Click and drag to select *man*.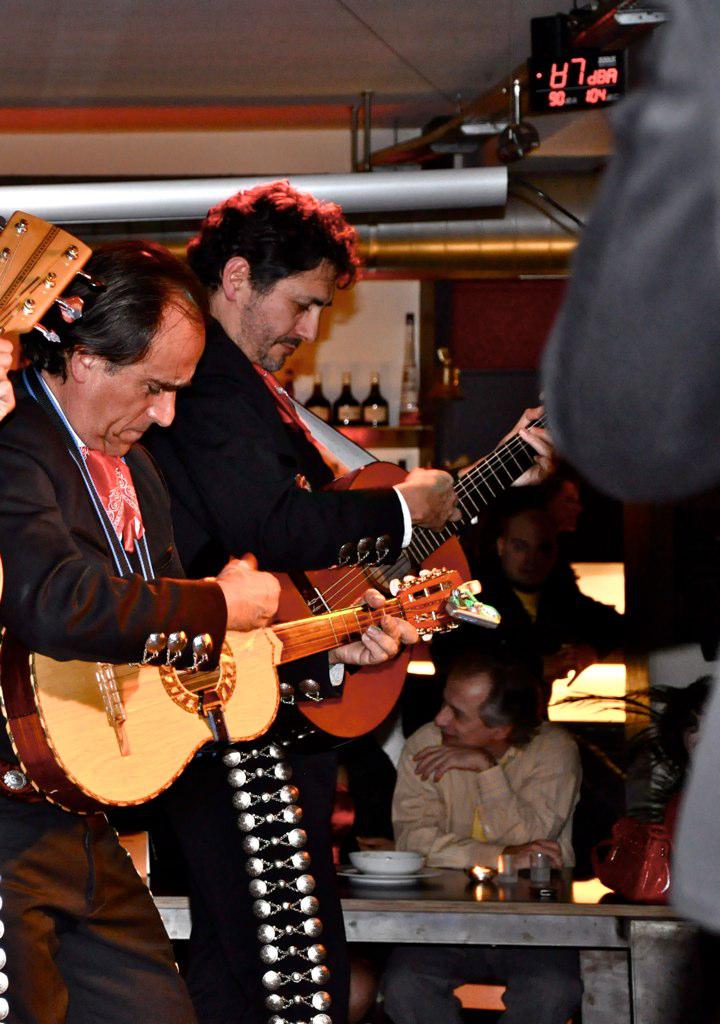
Selection: [left=10, top=265, right=281, bottom=805].
